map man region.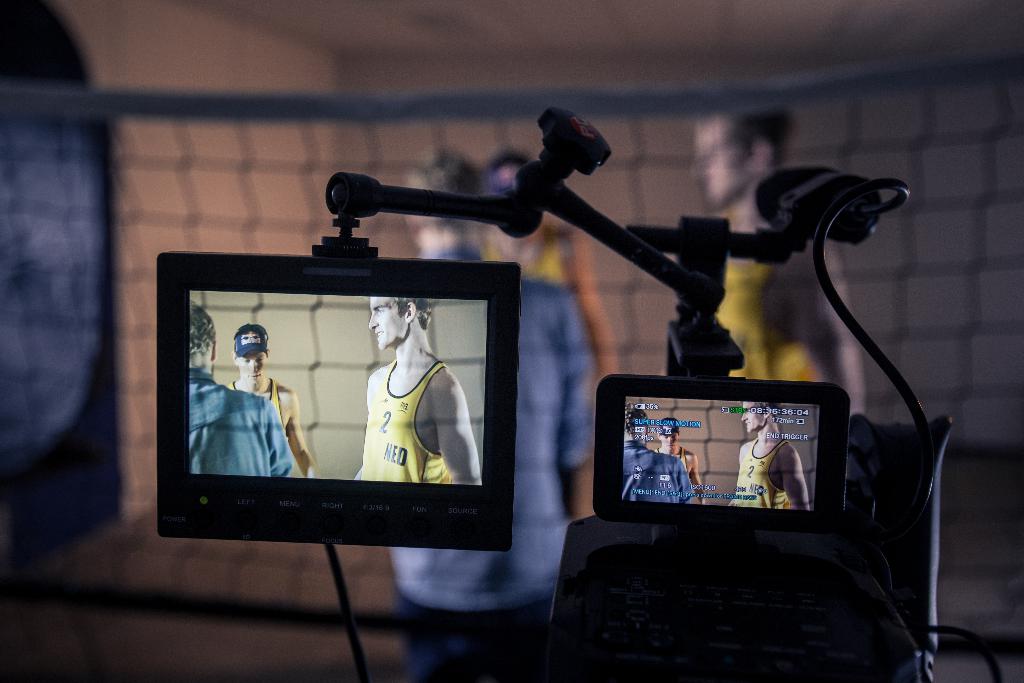
Mapped to [394, 153, 601, 682].
